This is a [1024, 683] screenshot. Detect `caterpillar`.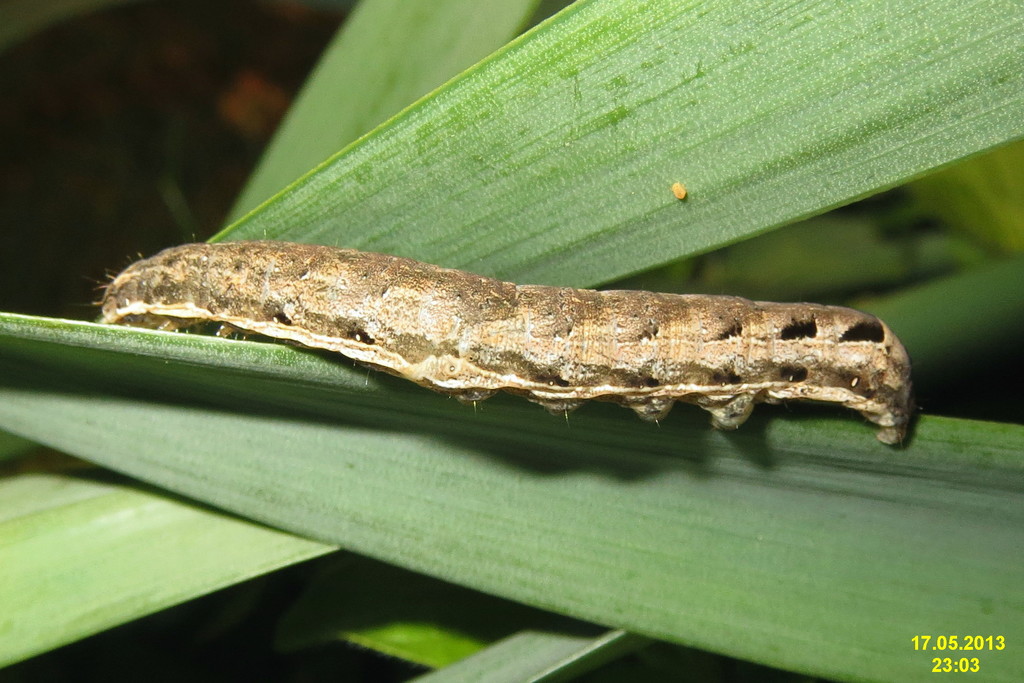
[left=70, top=232, right=916, bottom=446].
